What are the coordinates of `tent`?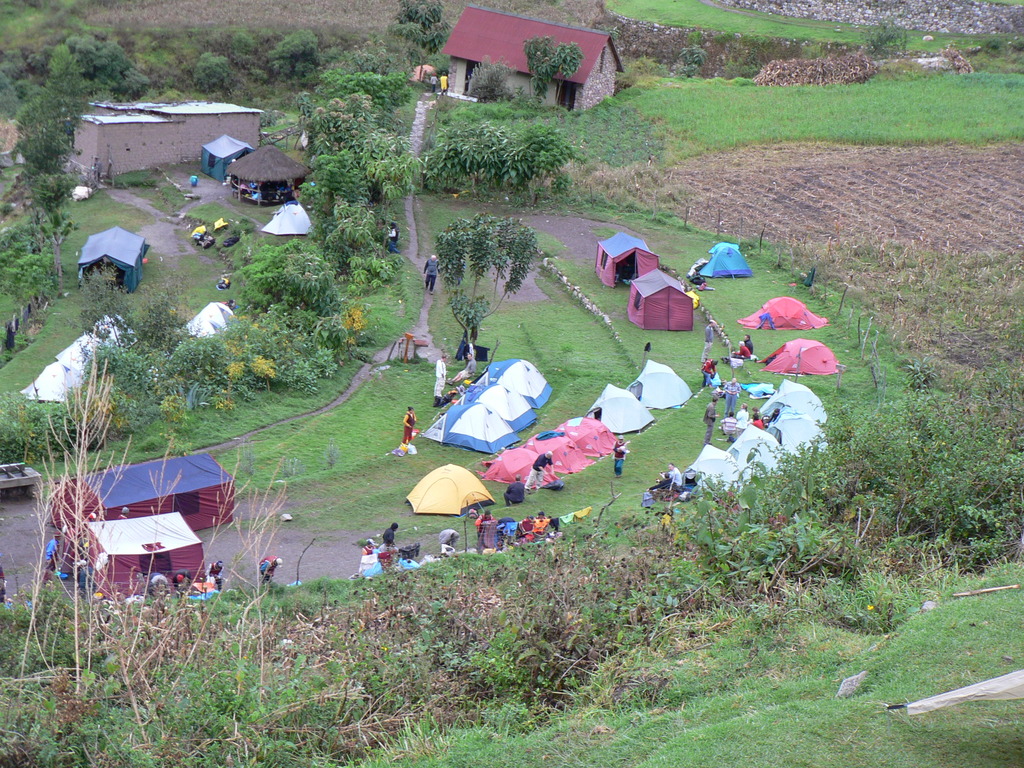
[62,452,265,610].
